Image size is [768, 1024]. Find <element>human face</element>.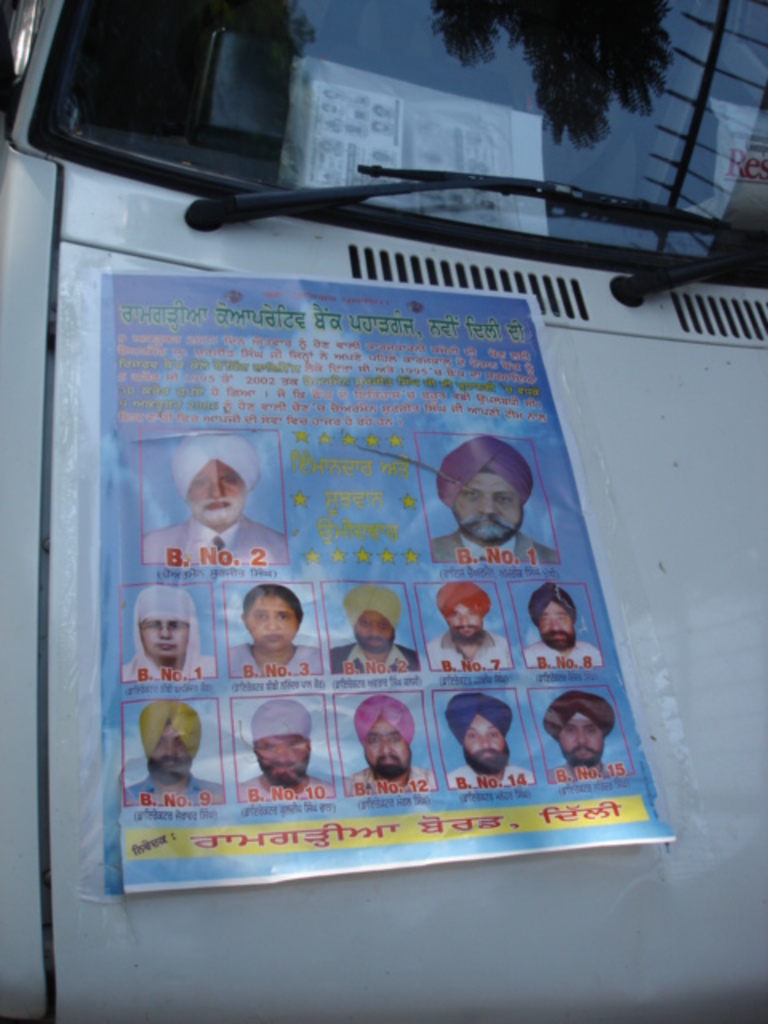
pyautogui.locateOnScreen(442, 602, 478, 638).
